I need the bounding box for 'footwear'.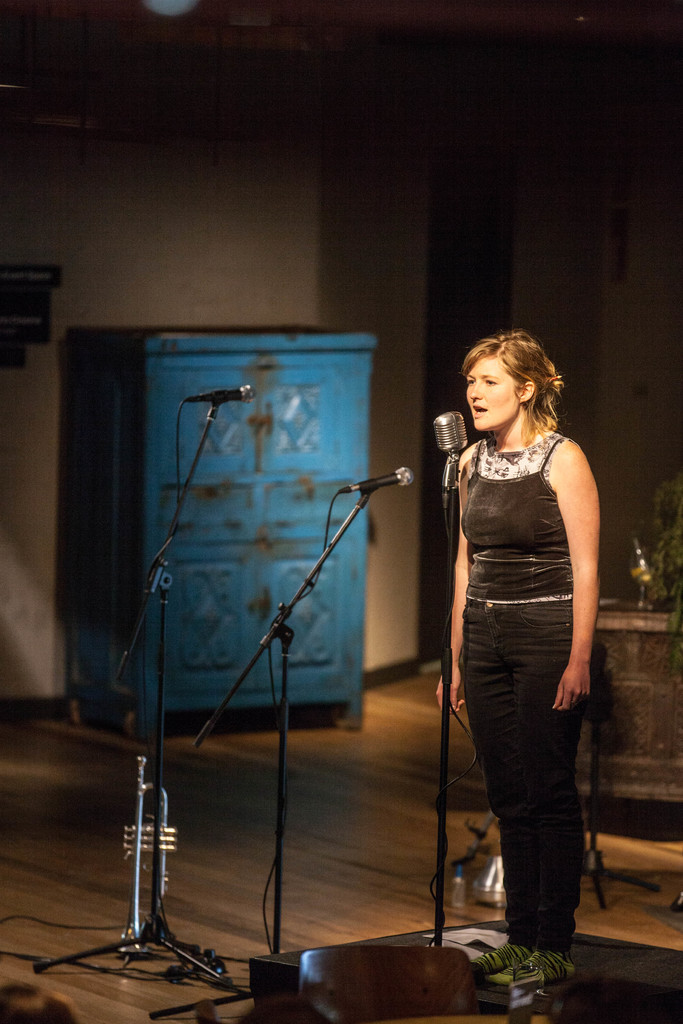
Here it is: [left=481, top=948, right=573, bottom=1005].
